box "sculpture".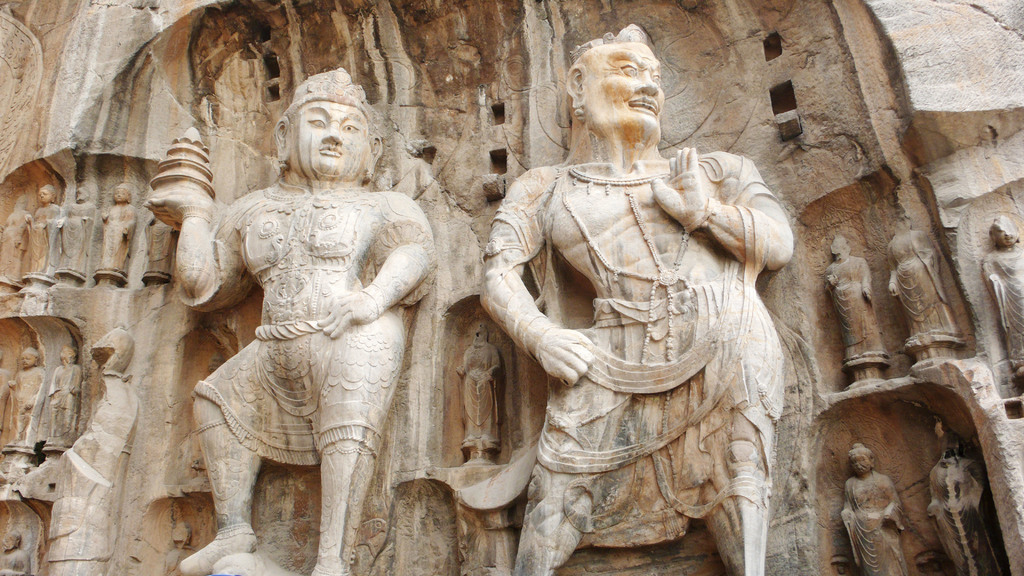
(left=976, top=209, right=1023, bottom=382).
